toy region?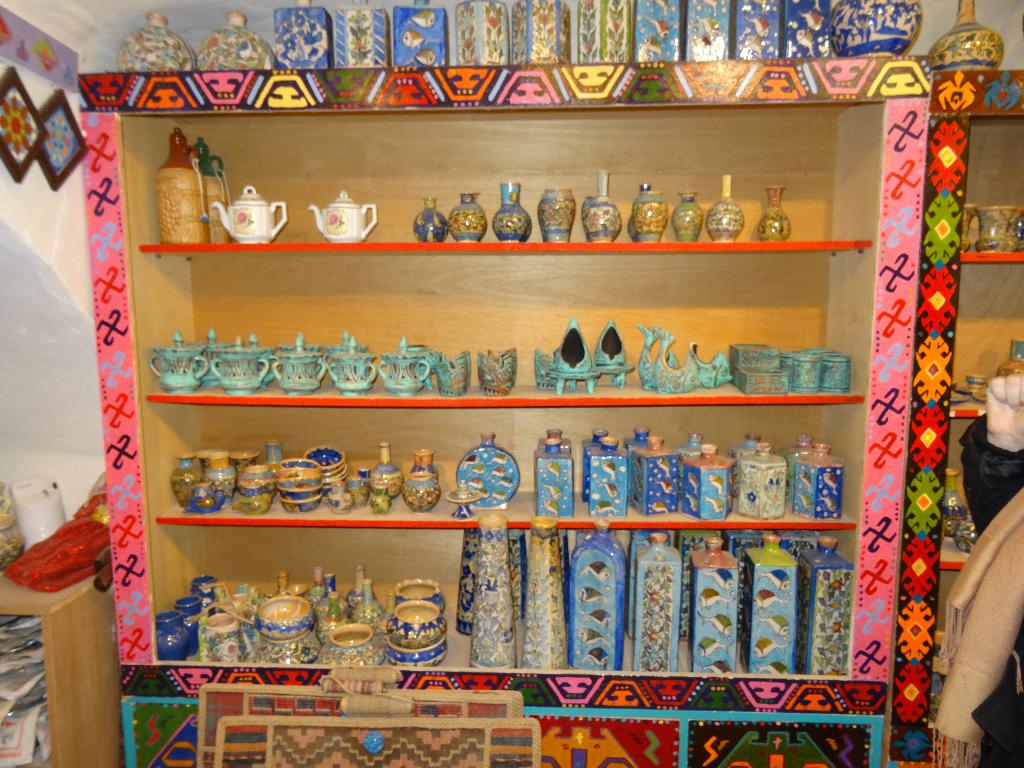
crop(324, 337, 376, 396)
